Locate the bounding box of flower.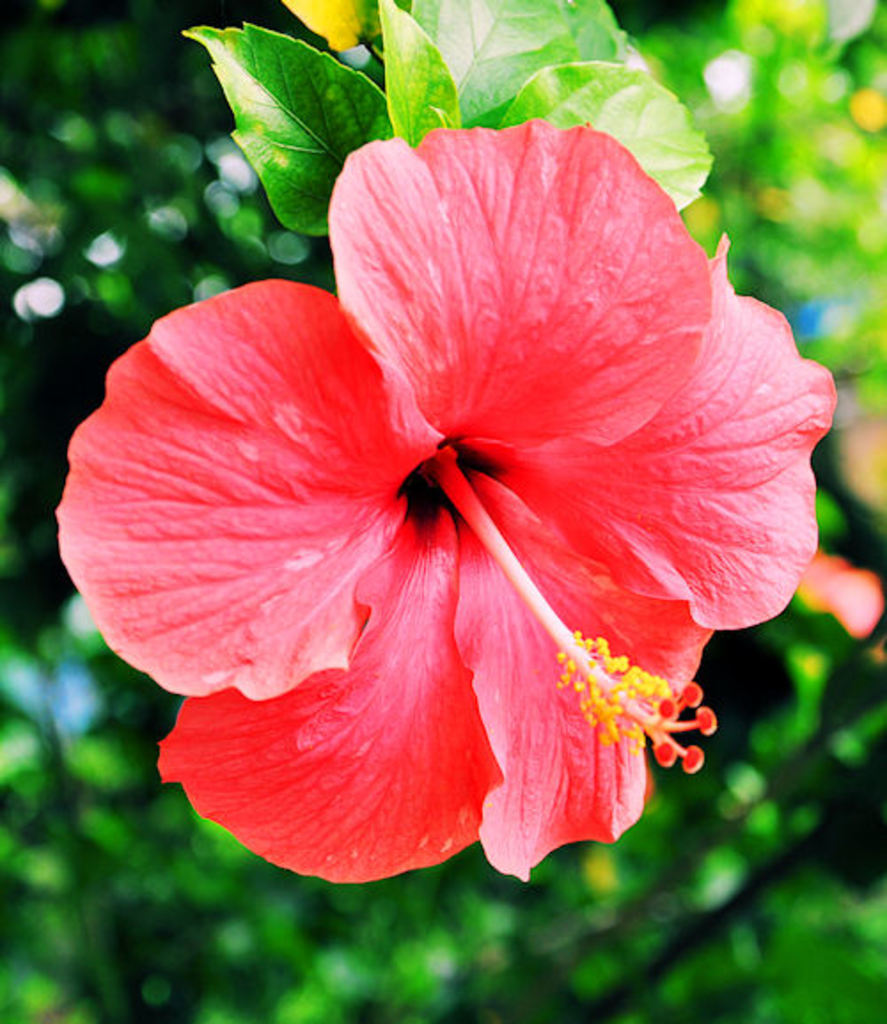
Bounding box: l=55, t=106, r=825, b=875.
